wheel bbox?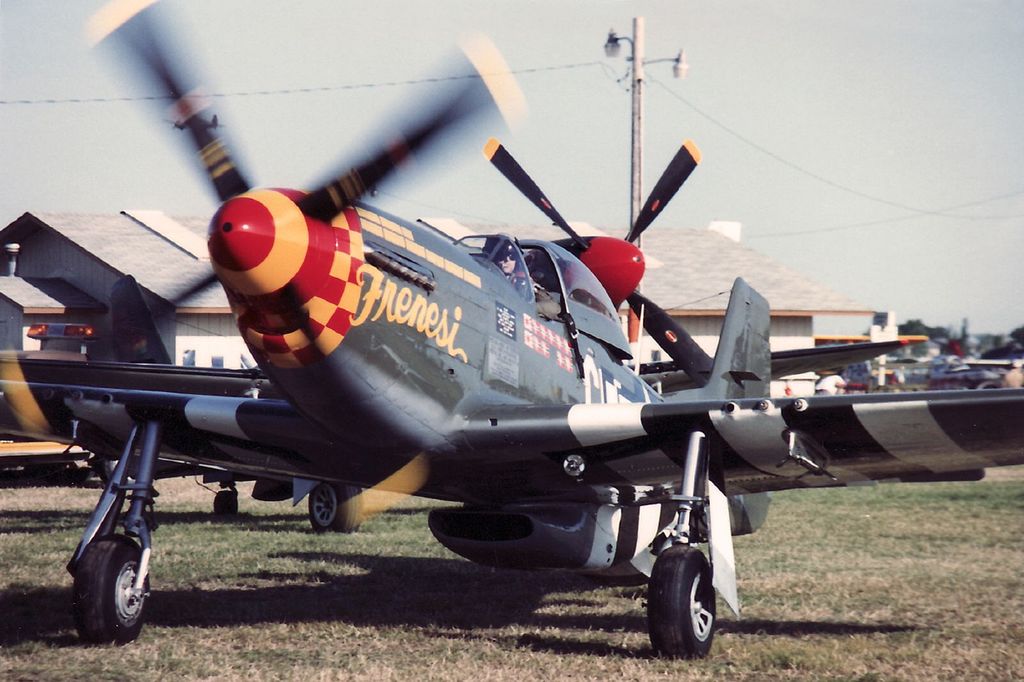
locate(311, 477, 366, 535)
